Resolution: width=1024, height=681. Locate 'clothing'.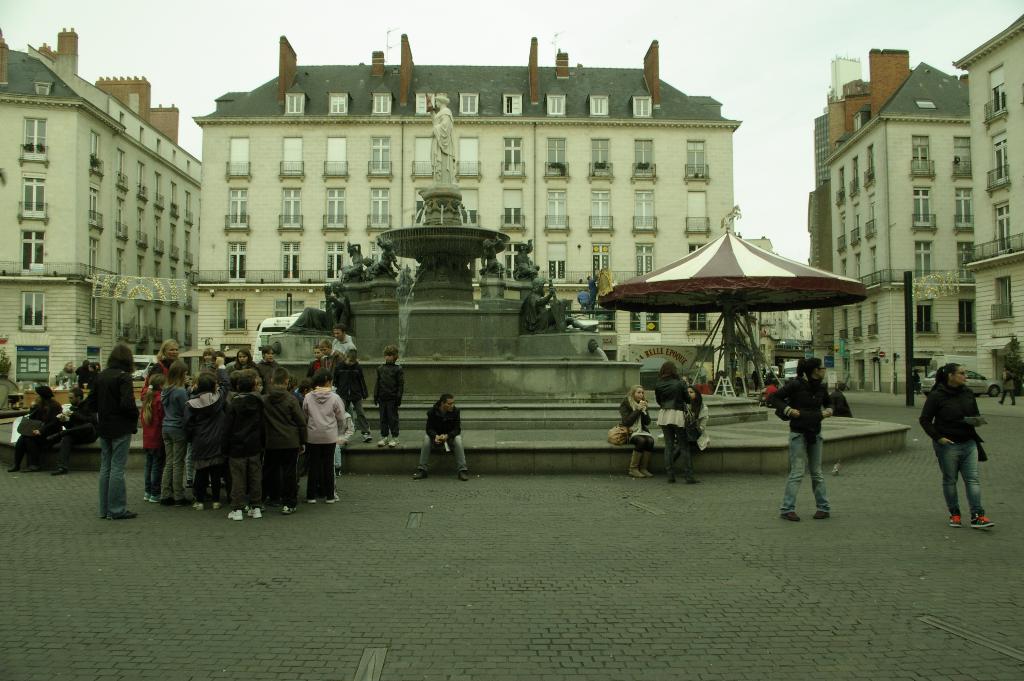
(768,376,831,514).
